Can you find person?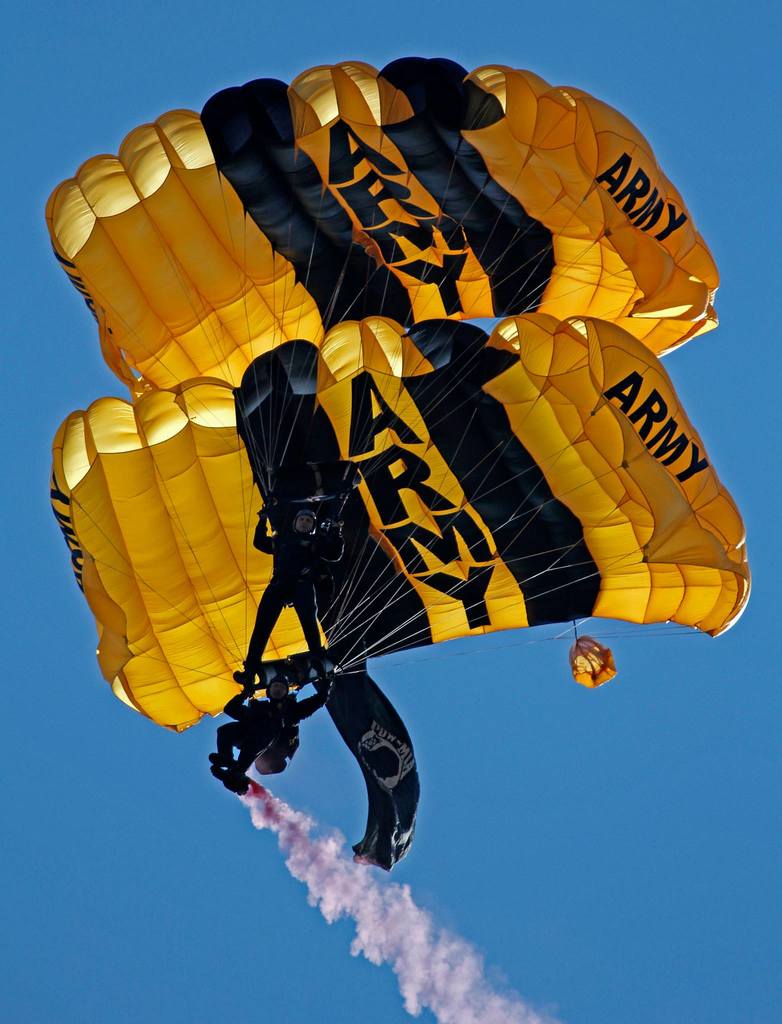
Yes, bounding box: [206,674,322,794].
